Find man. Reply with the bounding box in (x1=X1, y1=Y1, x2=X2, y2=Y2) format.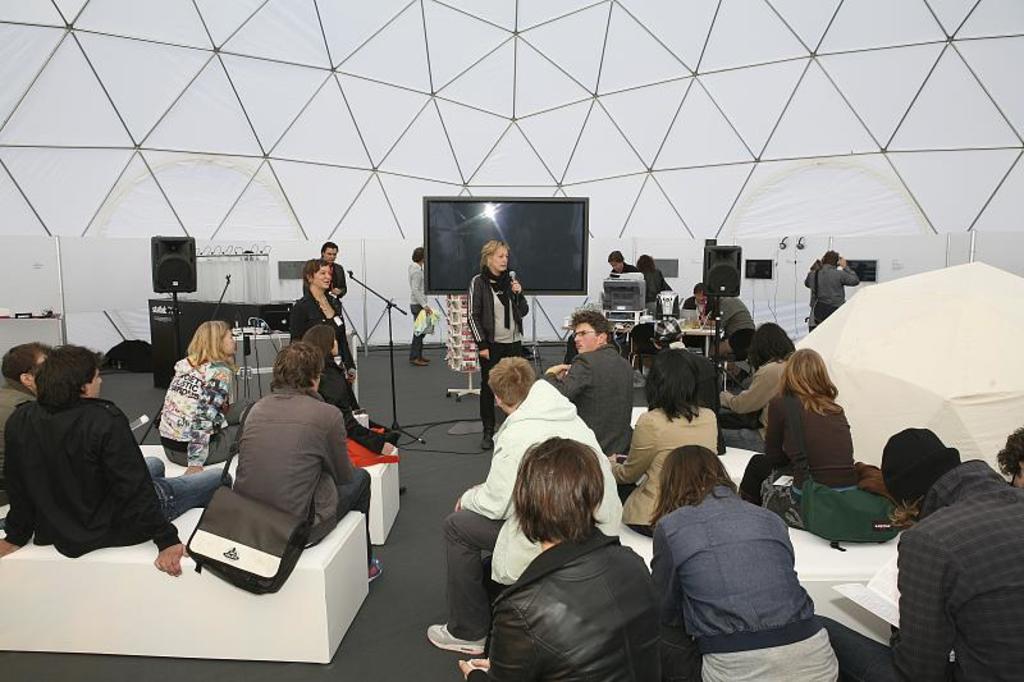
(x1=543, y1=310, x2=628, y2=458).
